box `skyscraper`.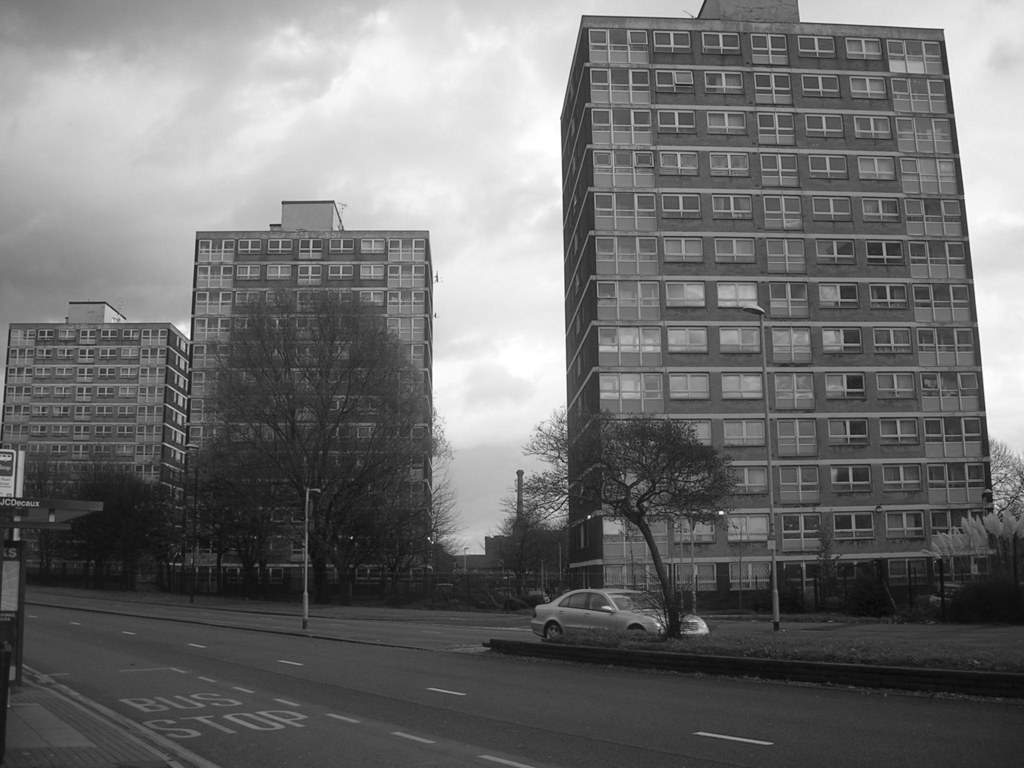
0,299,191,570.
